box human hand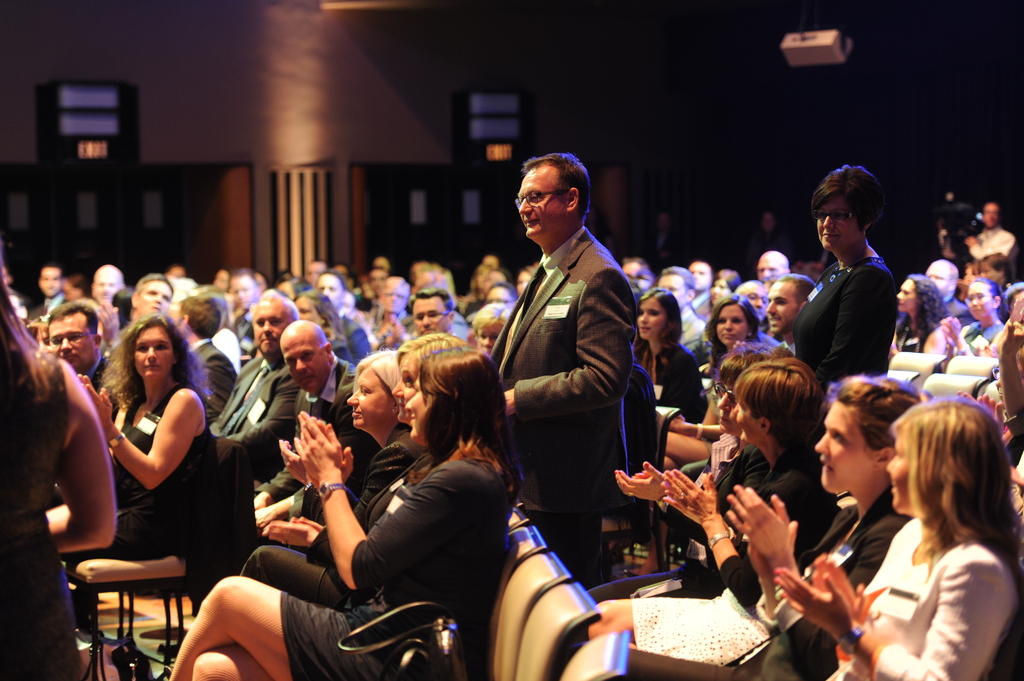
rect(263, 519, 320, 548)
